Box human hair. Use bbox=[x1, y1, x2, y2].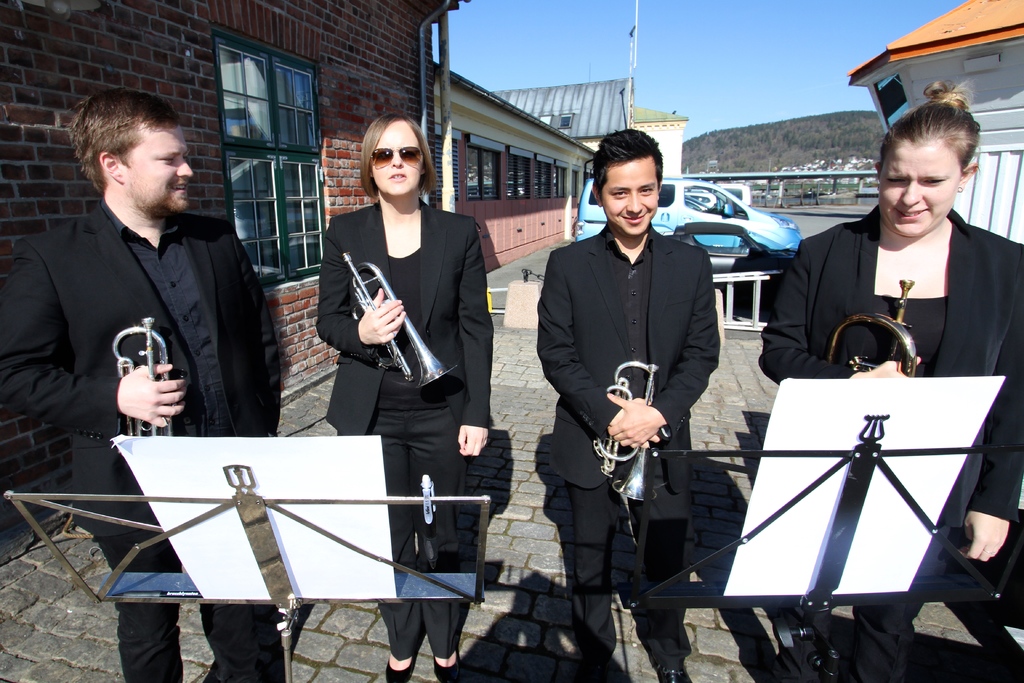
bbox=[63, 93, 175, 199].
